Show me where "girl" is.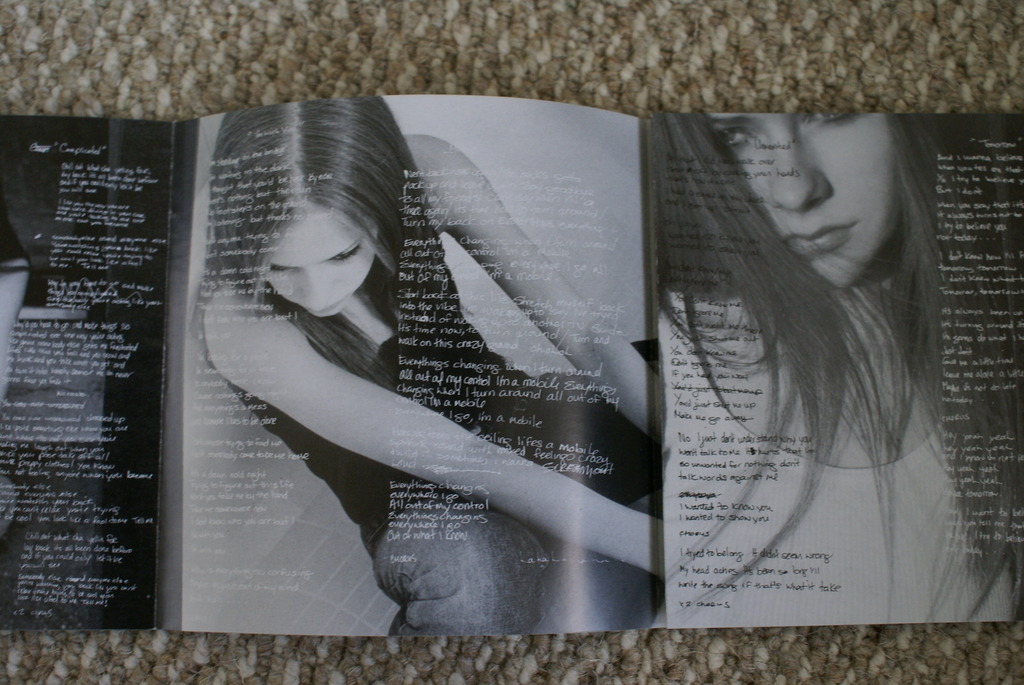
"girl" is at l=652, t=106, r=1023, b=636.
